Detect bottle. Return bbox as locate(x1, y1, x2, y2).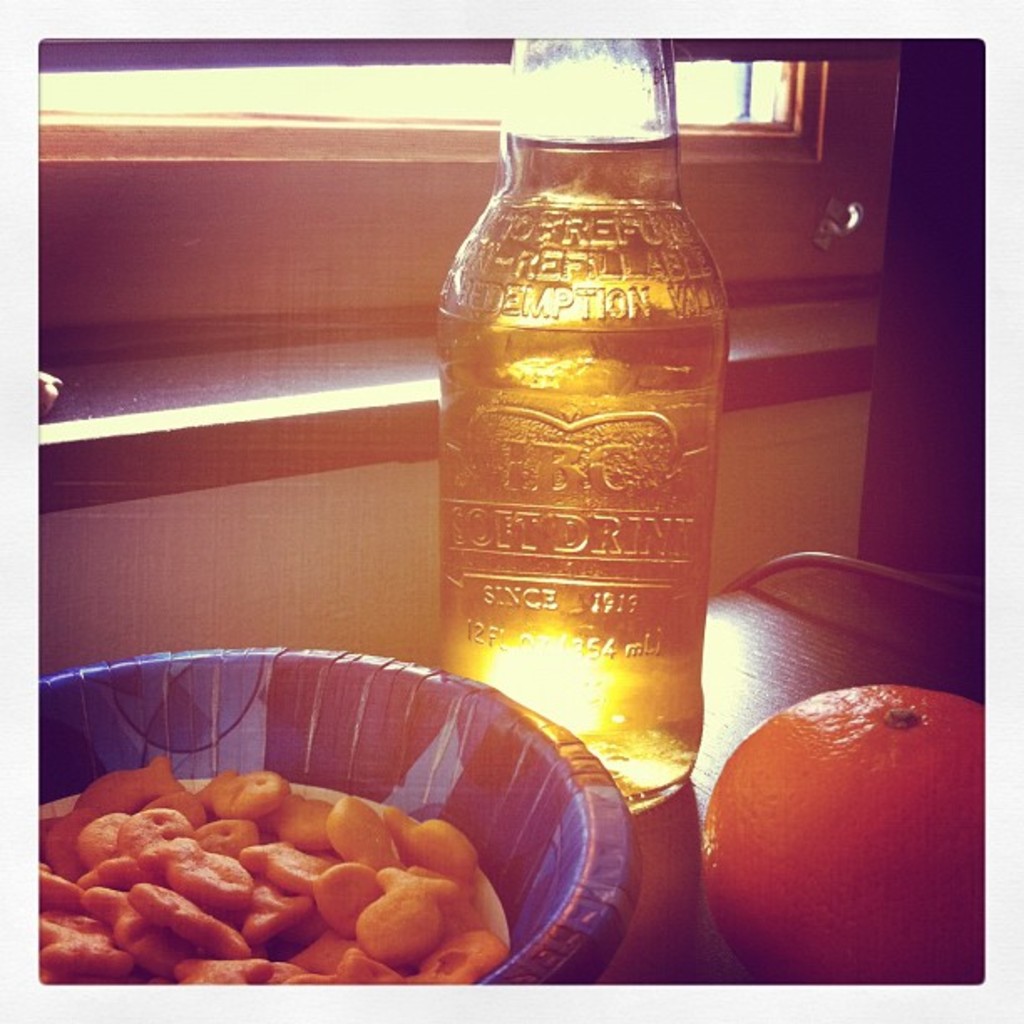
locate(425, 35, 735, 818).
